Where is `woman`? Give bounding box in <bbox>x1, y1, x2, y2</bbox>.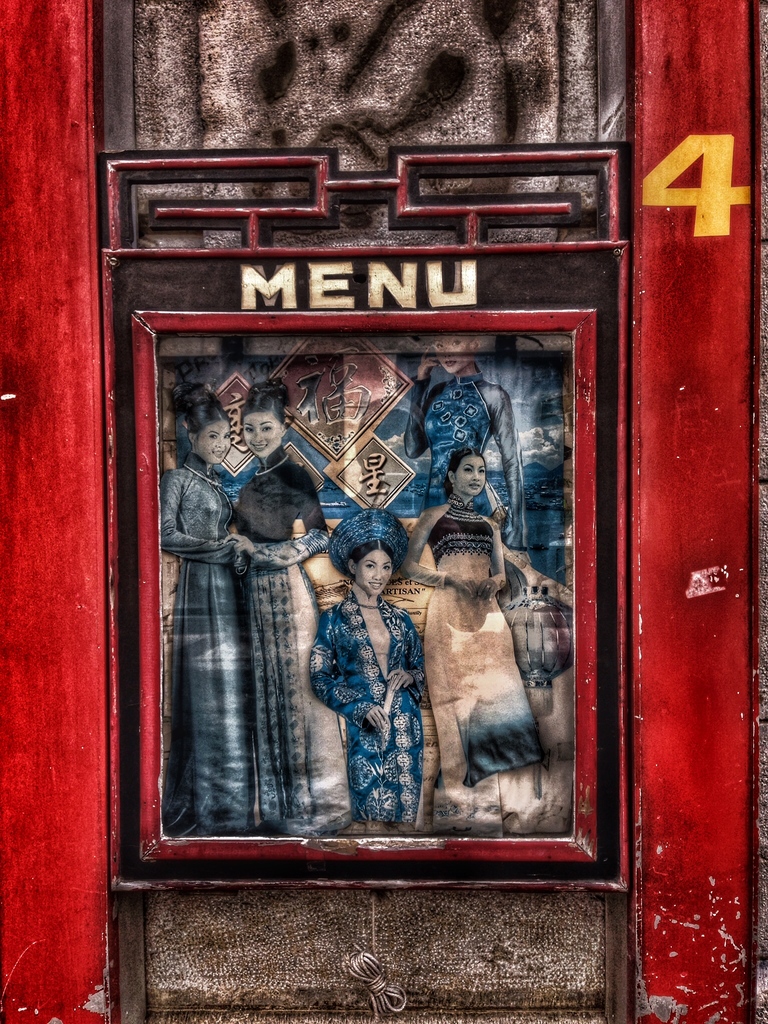
<bbox>313, 508, 434, 835</bbox>.
